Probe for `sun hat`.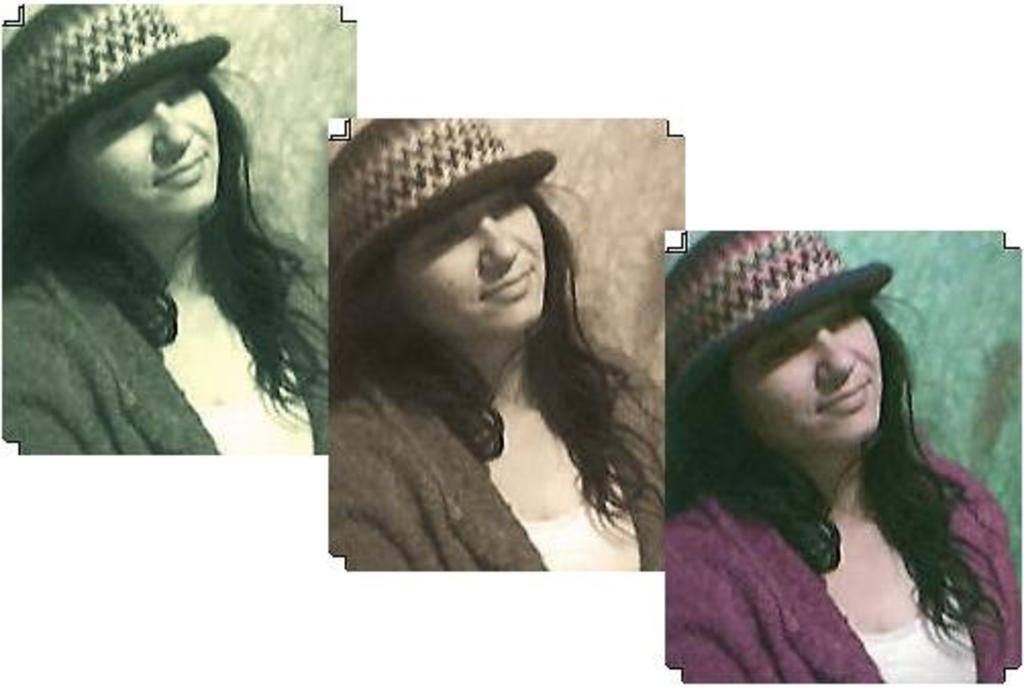
Probe result: <region>328, 110, 561, 300</region>.
